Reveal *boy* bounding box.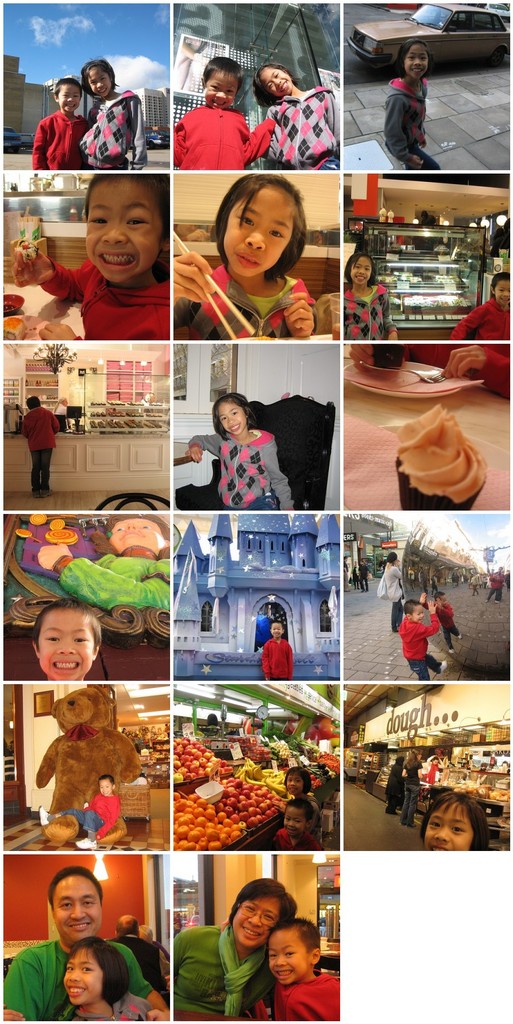
Revealed: {"x1": 34, "y1": 771, "x2": 120, "y2": 848}.
